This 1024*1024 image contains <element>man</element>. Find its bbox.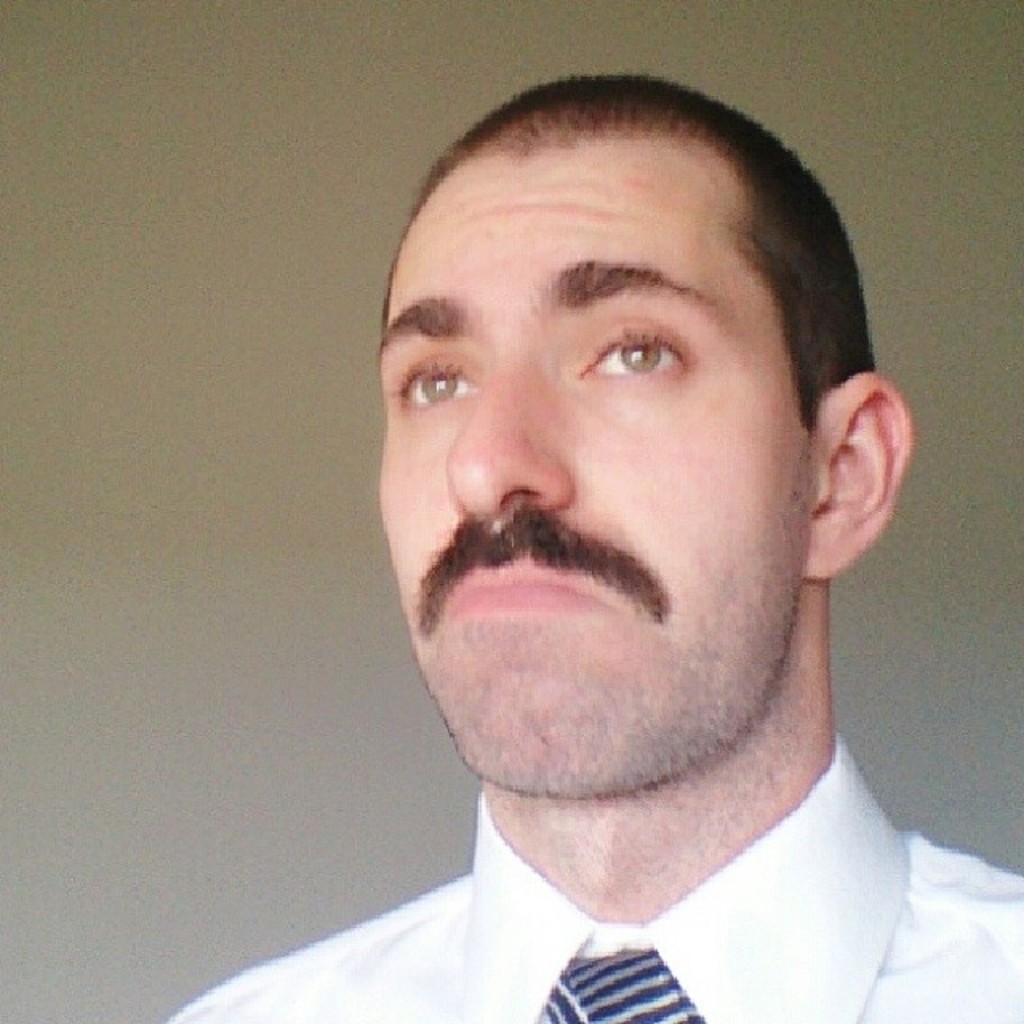
l=168, t=56, r=1023, b=1023.
